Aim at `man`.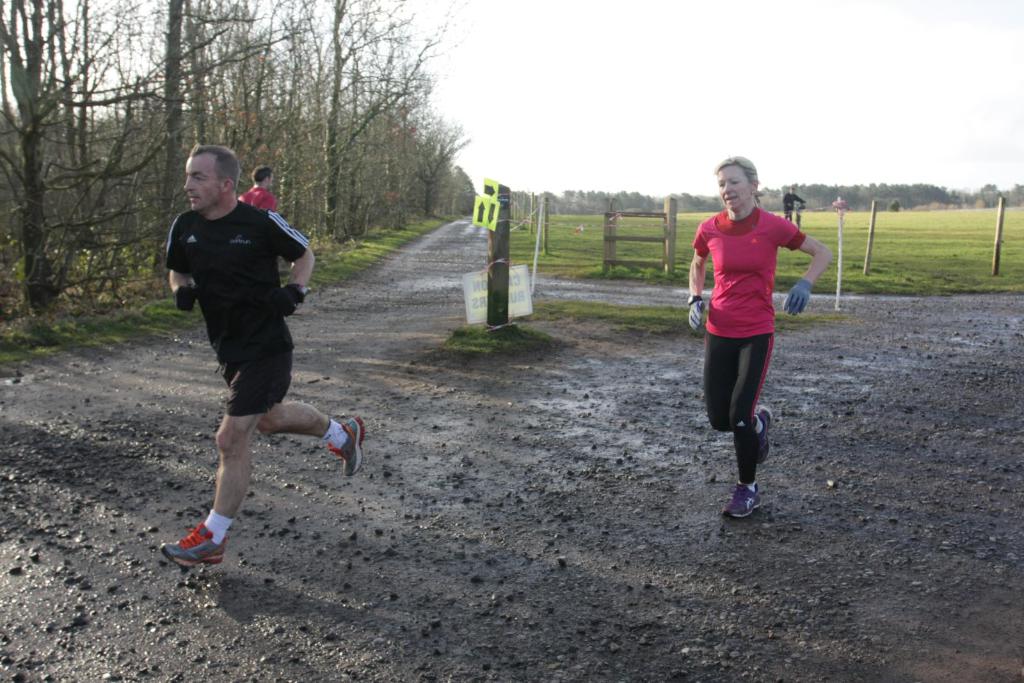
Aimed at 147, 148, 350, 572.
